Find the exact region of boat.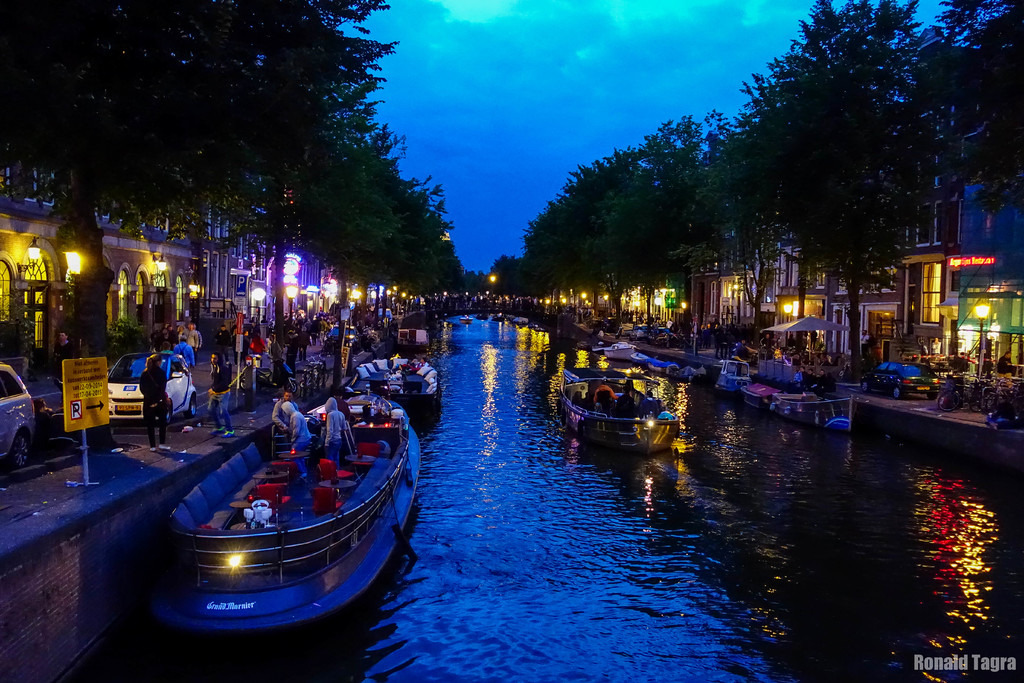
Exact region: [x1=671, y1=363, x2=707, y2=383].
